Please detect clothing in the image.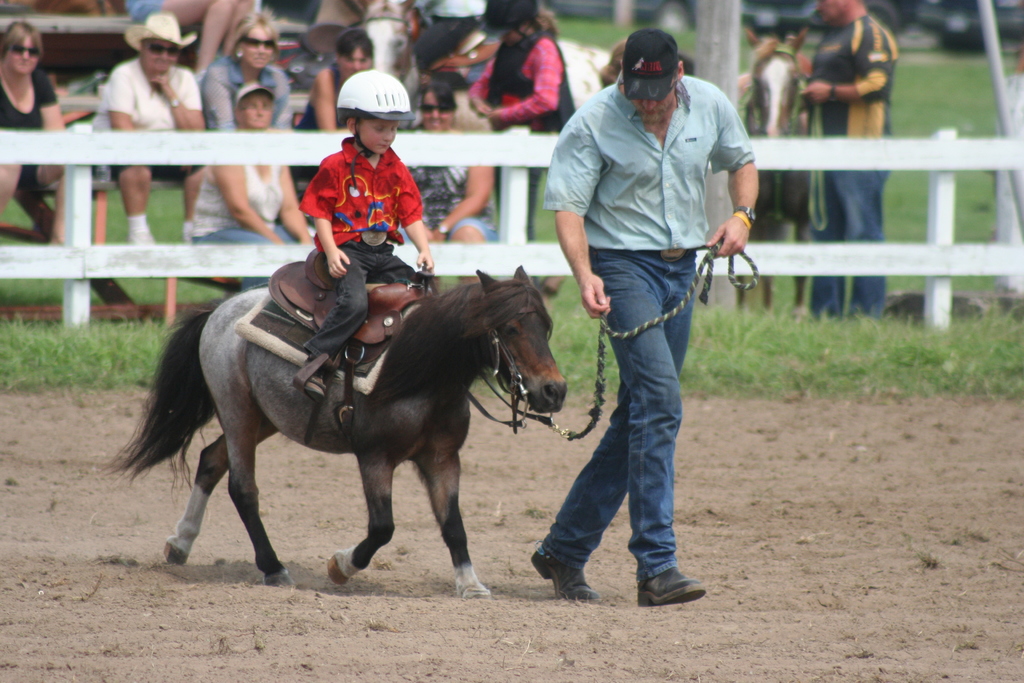
[left=298, top=136, right=424, bottom=363].
